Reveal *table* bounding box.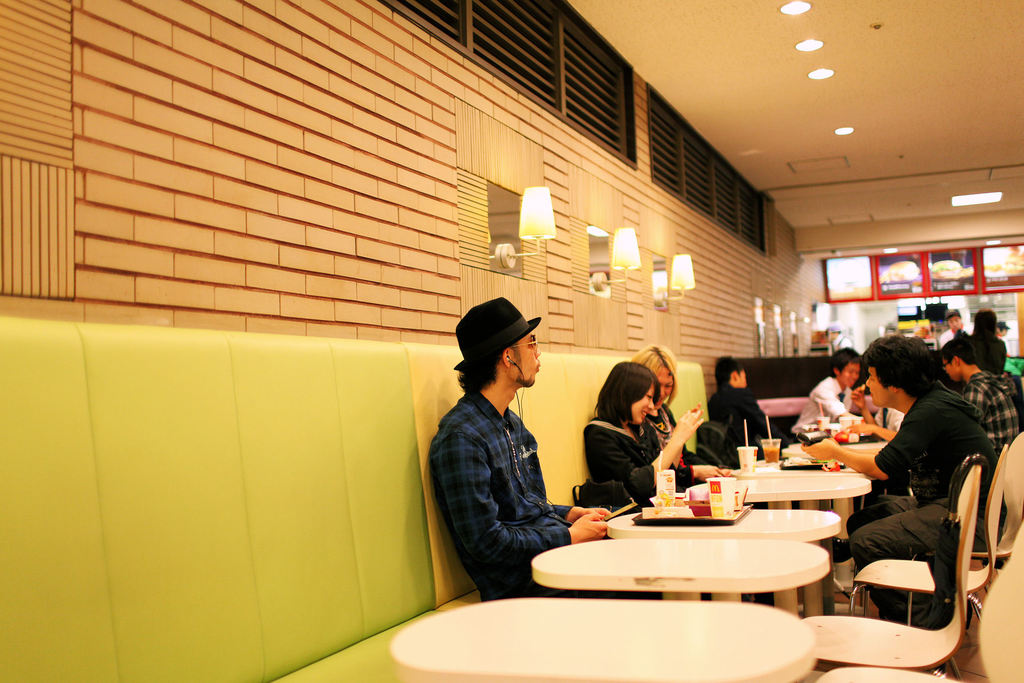
Revealed: detection(531, 536, 828, 600).
